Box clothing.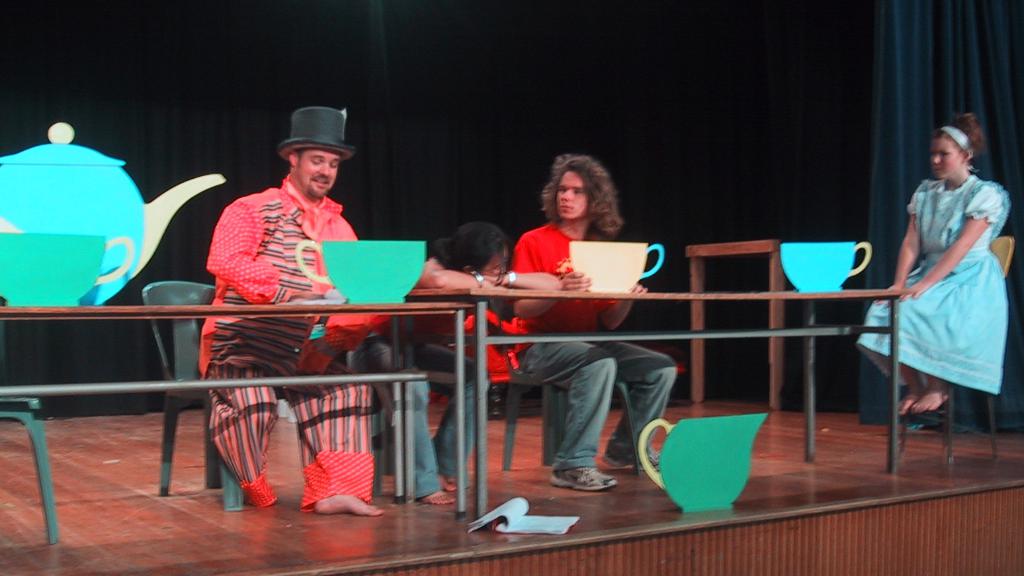
(198, 169, 398, 512).
